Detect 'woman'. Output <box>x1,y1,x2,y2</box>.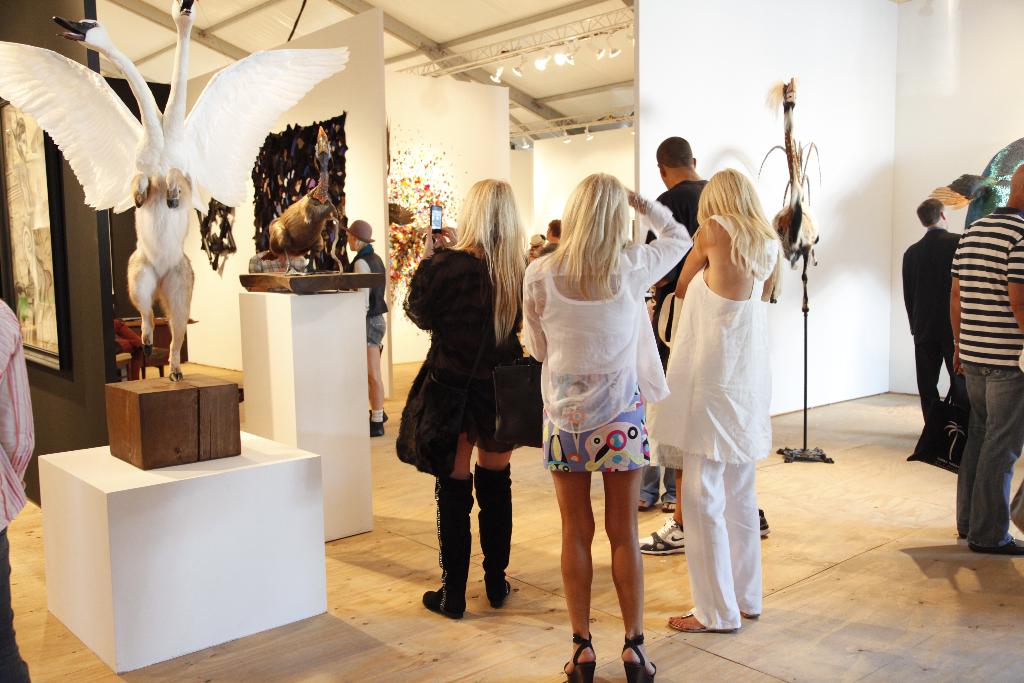
<box>343,220,392,434</box>.
